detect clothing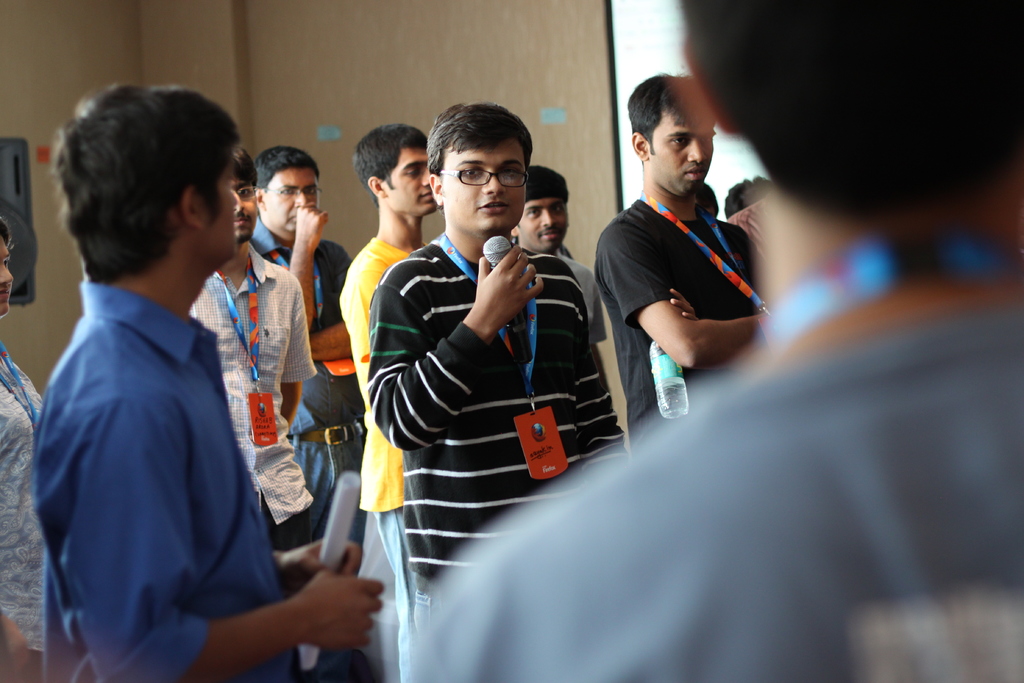
left=374, top=224, right=631, bottom=641
